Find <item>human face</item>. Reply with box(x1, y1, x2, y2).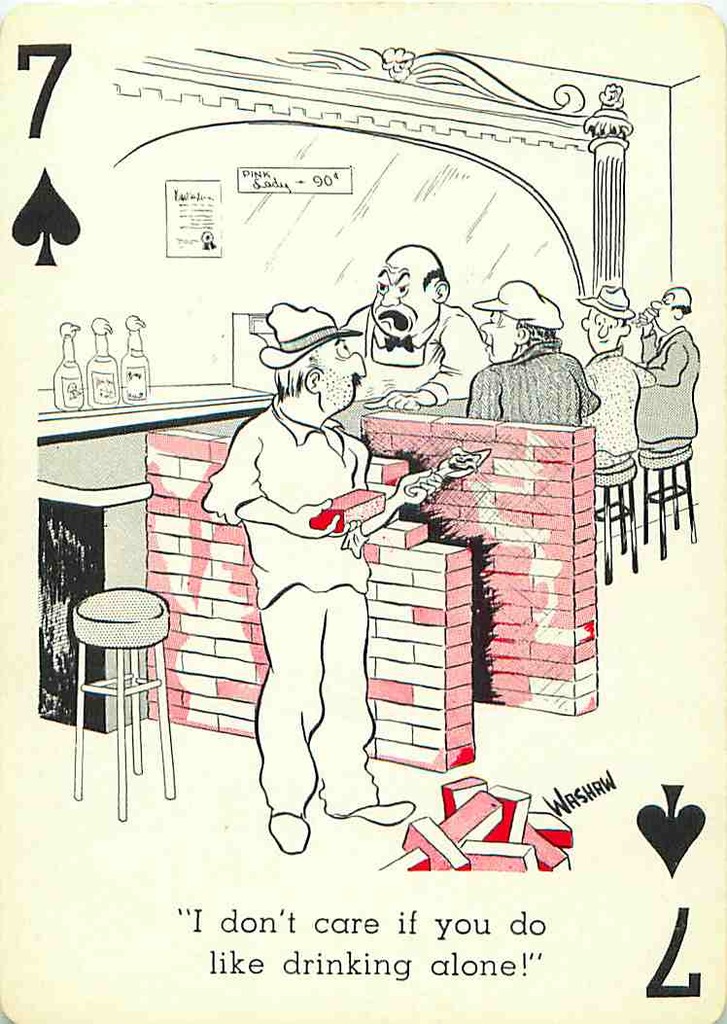
box(329, 340, 368, 404).
